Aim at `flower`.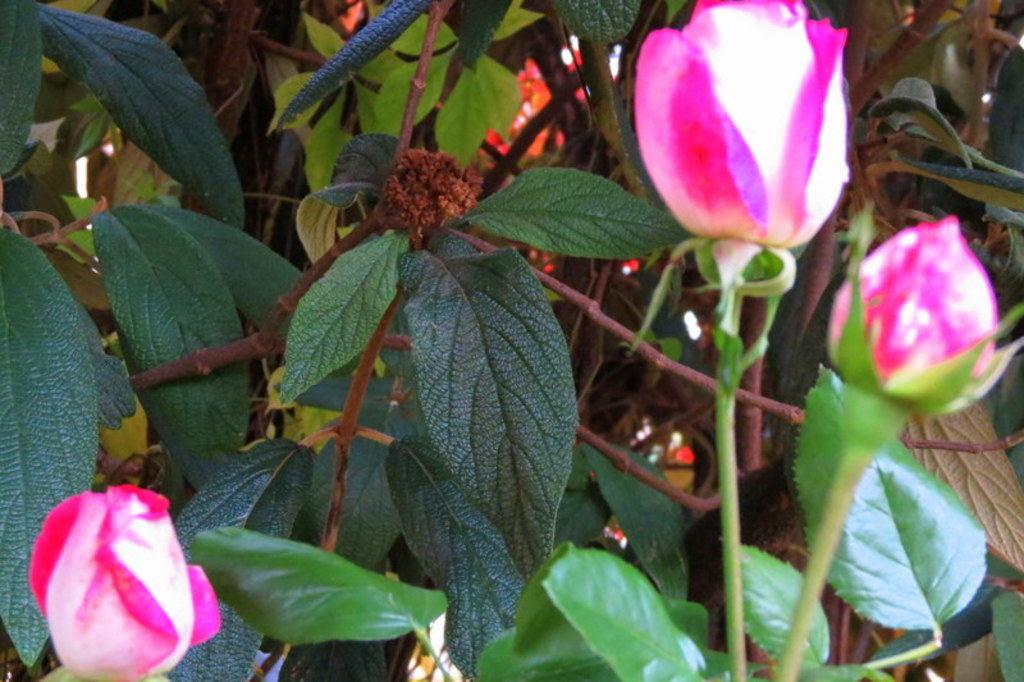
Aimed at 29 484 224 681.
